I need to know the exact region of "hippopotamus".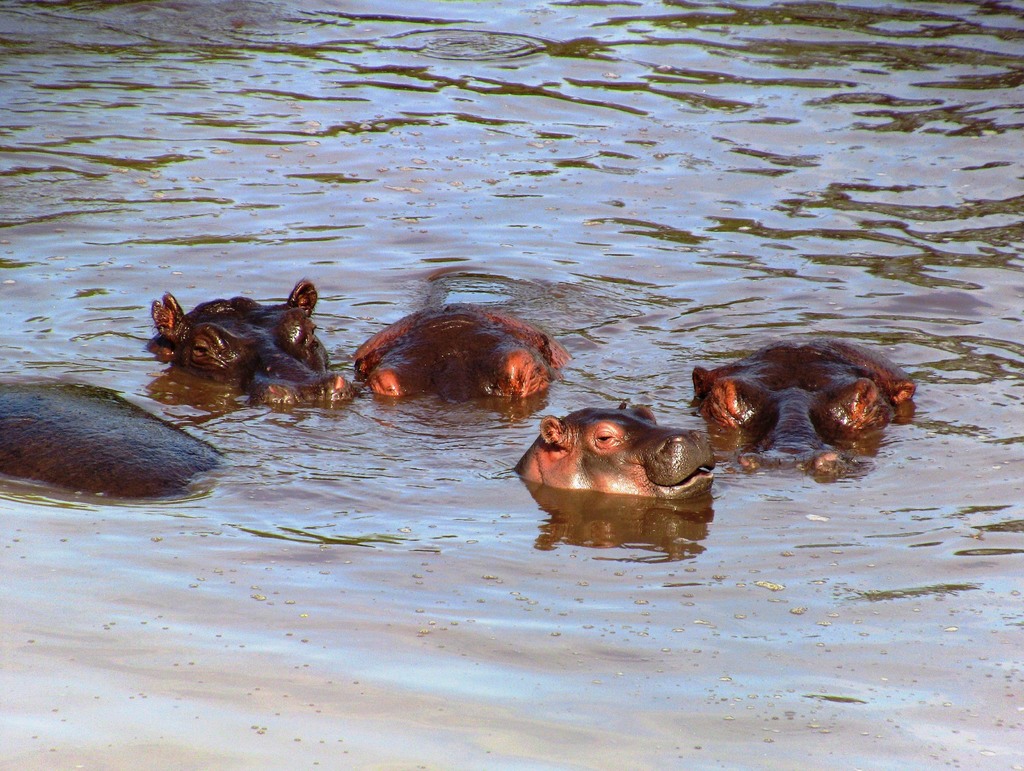
Region: crop(143, 278, 358, 406).
